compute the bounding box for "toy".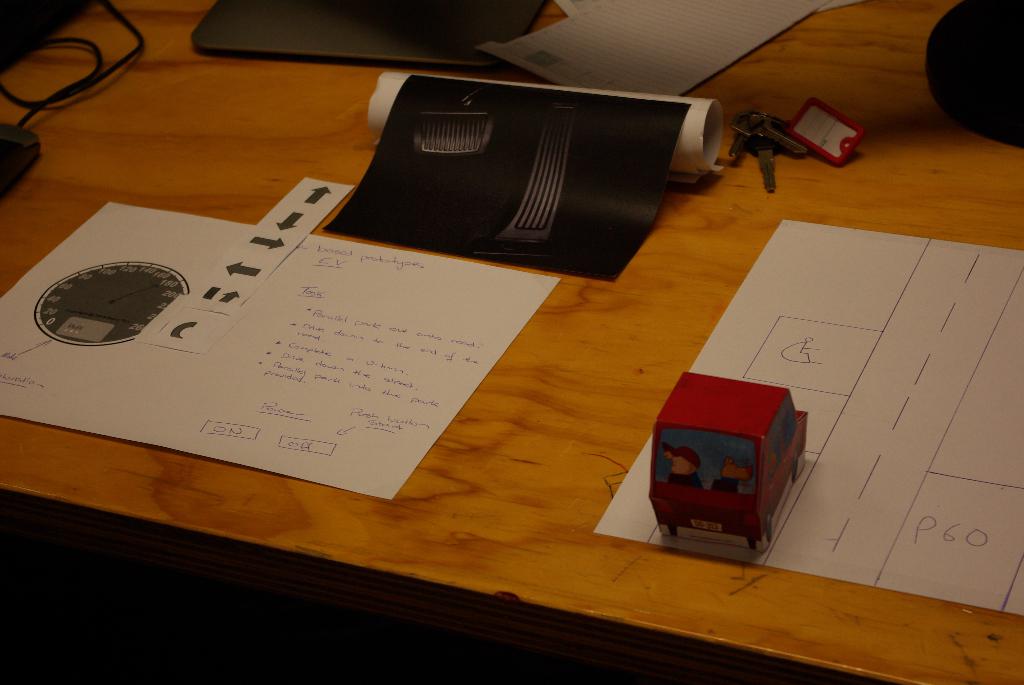
select_region(638, 364, 823, 558).
